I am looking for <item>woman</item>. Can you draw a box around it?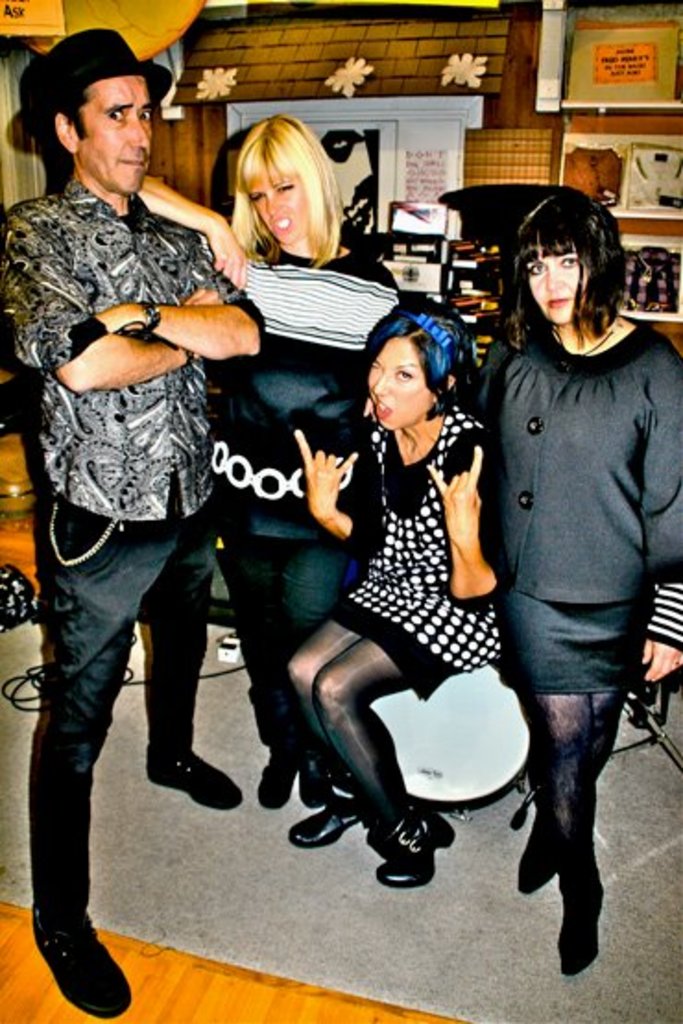
Sure, the bounding box is pyautogui.locateOnScreen(129, 103, 415, 803).
